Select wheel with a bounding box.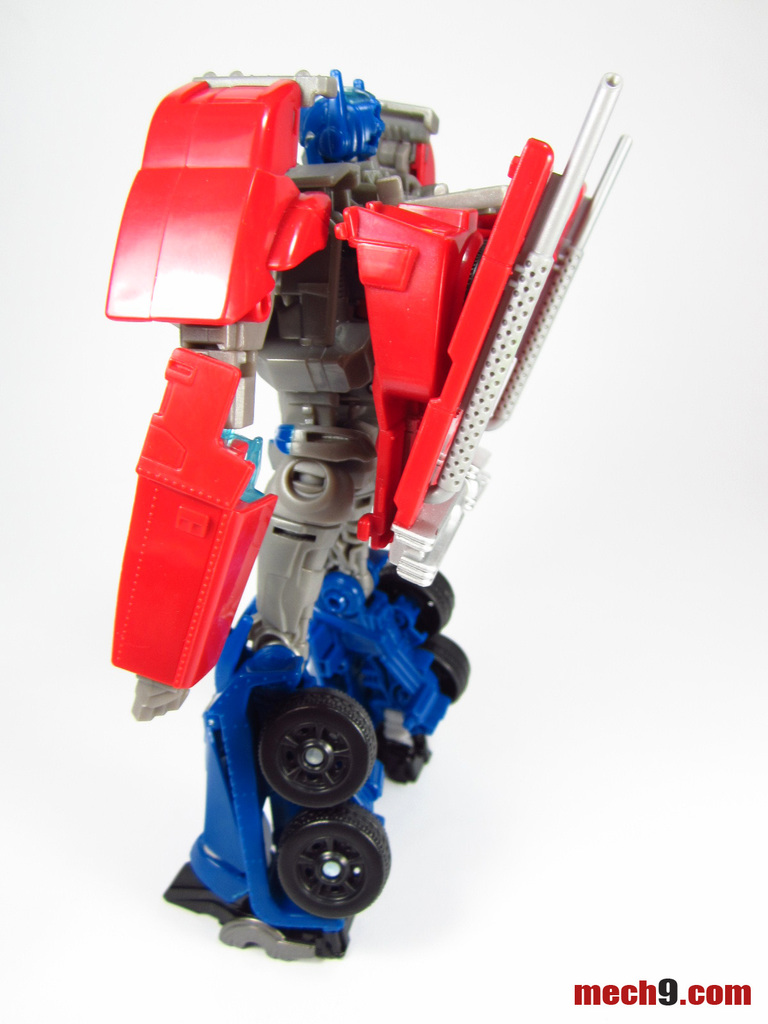
{"left": 254, "top": 681, "right": 380, "bottom": 812}.
